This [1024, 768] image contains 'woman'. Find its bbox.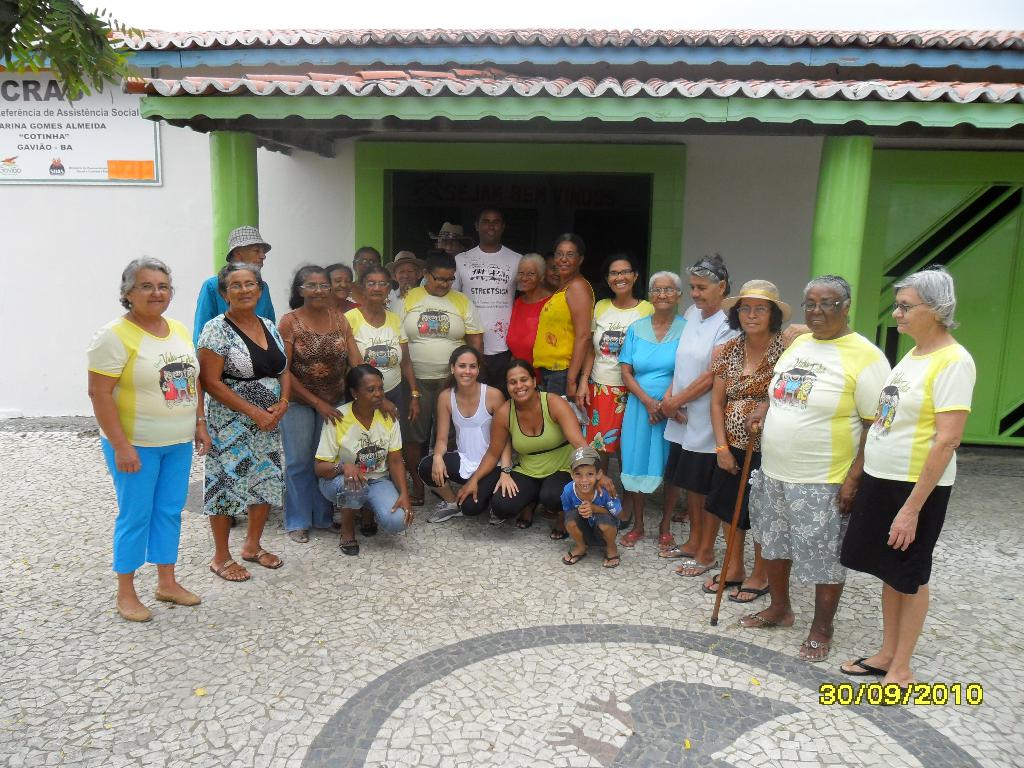
<box>661,254,742,559</box>.
